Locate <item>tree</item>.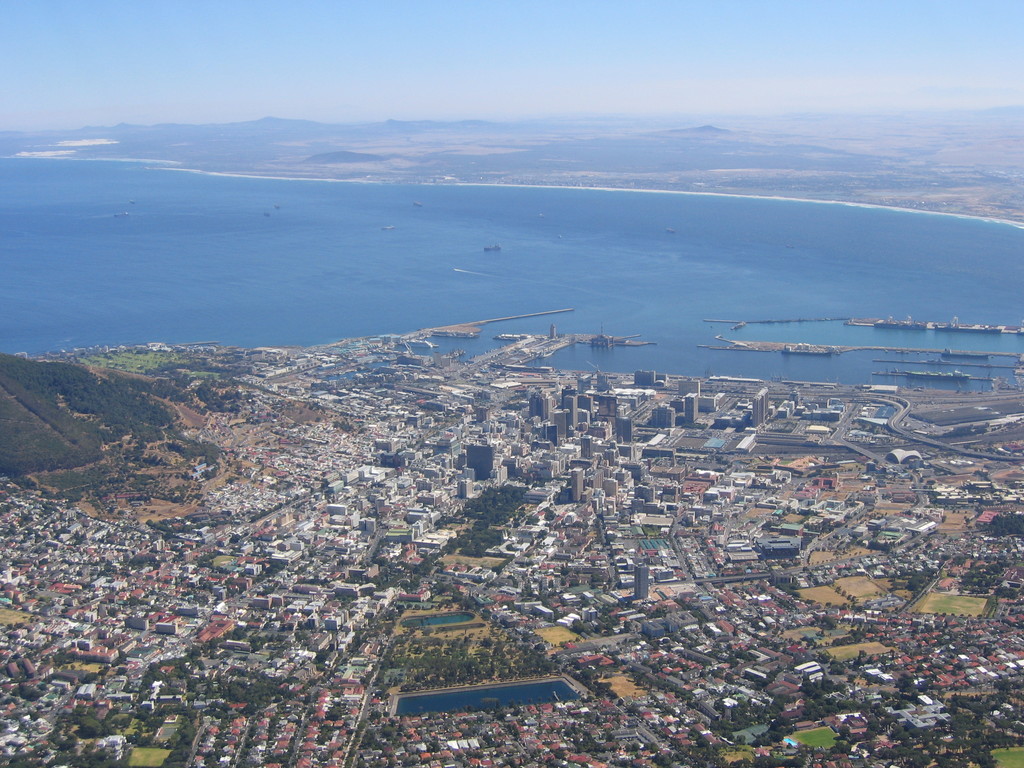
Bounding box: bbox=[186, 644, 201, 657].
